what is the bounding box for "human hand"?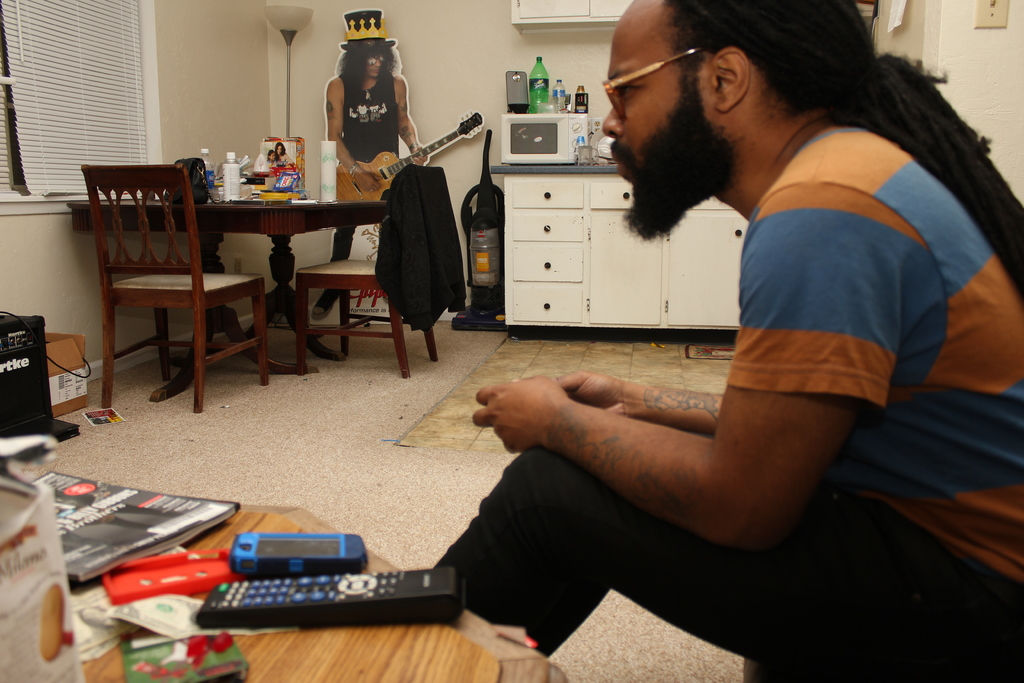
{"left": 556, "top": 374, "right": 630, "bottom": 418}.
